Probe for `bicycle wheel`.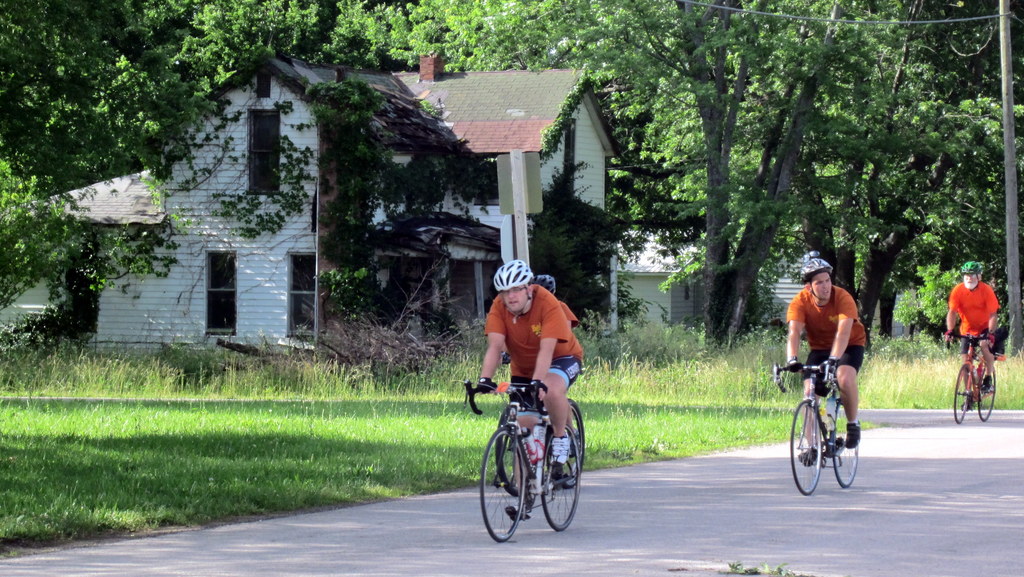
Probe result: (789, 395, 824, 498).
